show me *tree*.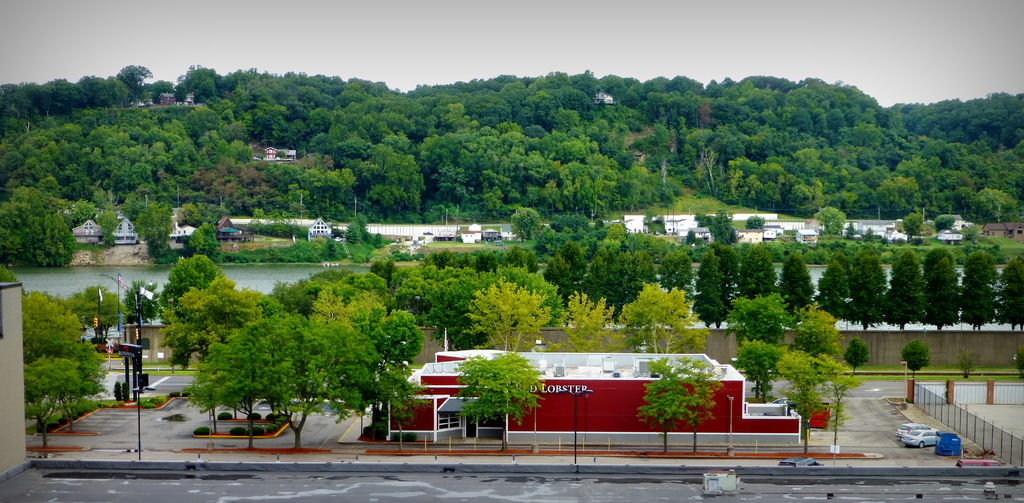
*tree* is here: (x1=883, y1=149, x2=955, y2=210).
